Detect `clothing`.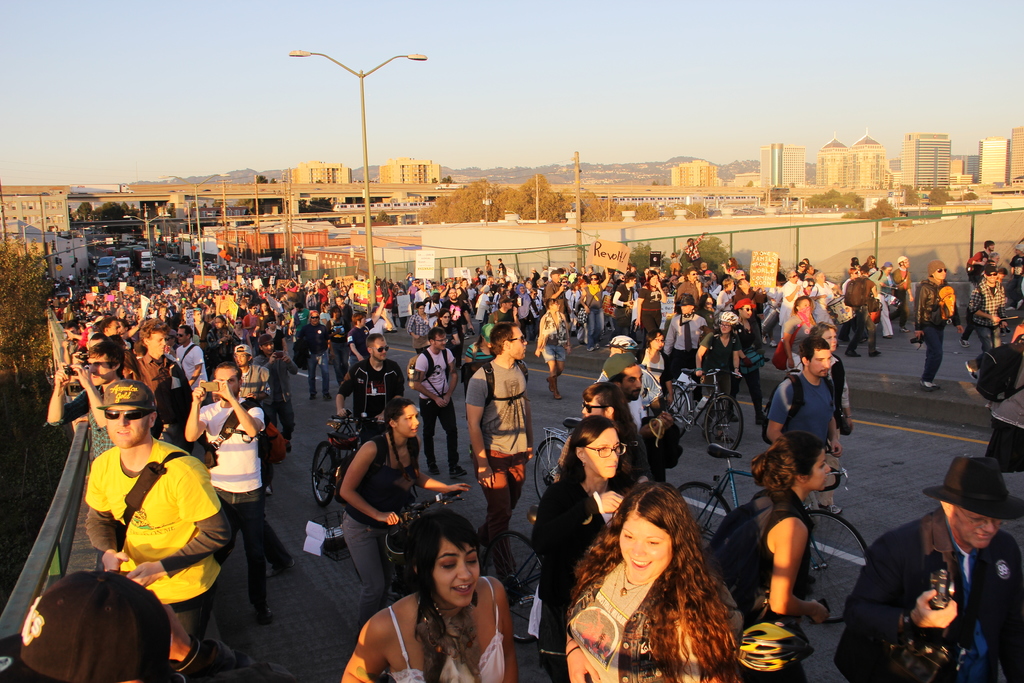
Detected at detection(968, 281, 1000, 364).
